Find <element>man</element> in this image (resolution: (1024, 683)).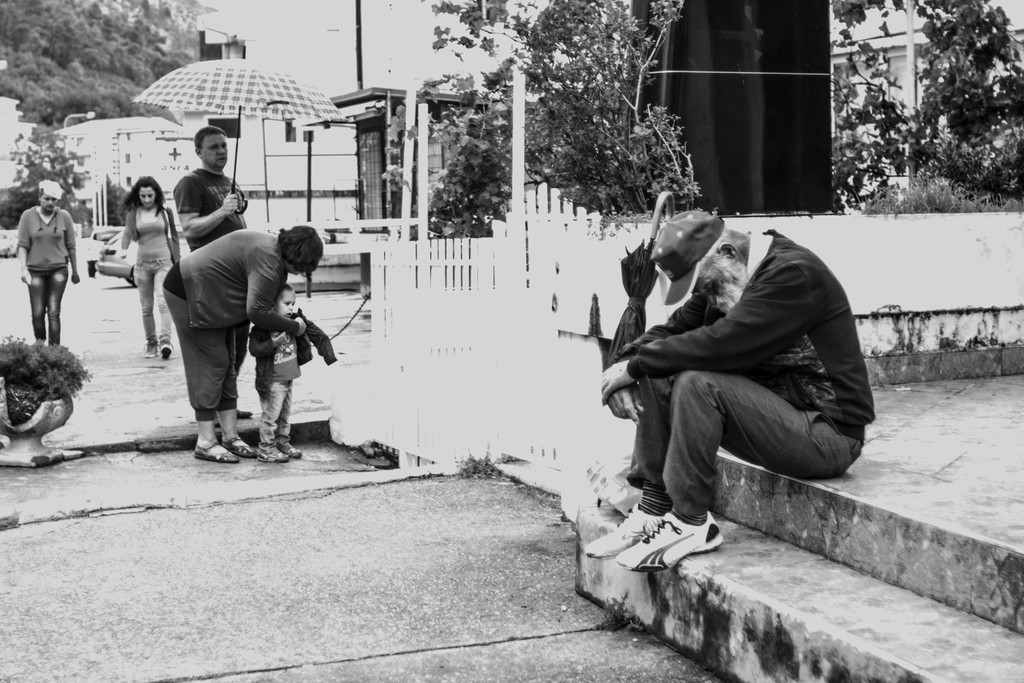
[593,201,886,566].
